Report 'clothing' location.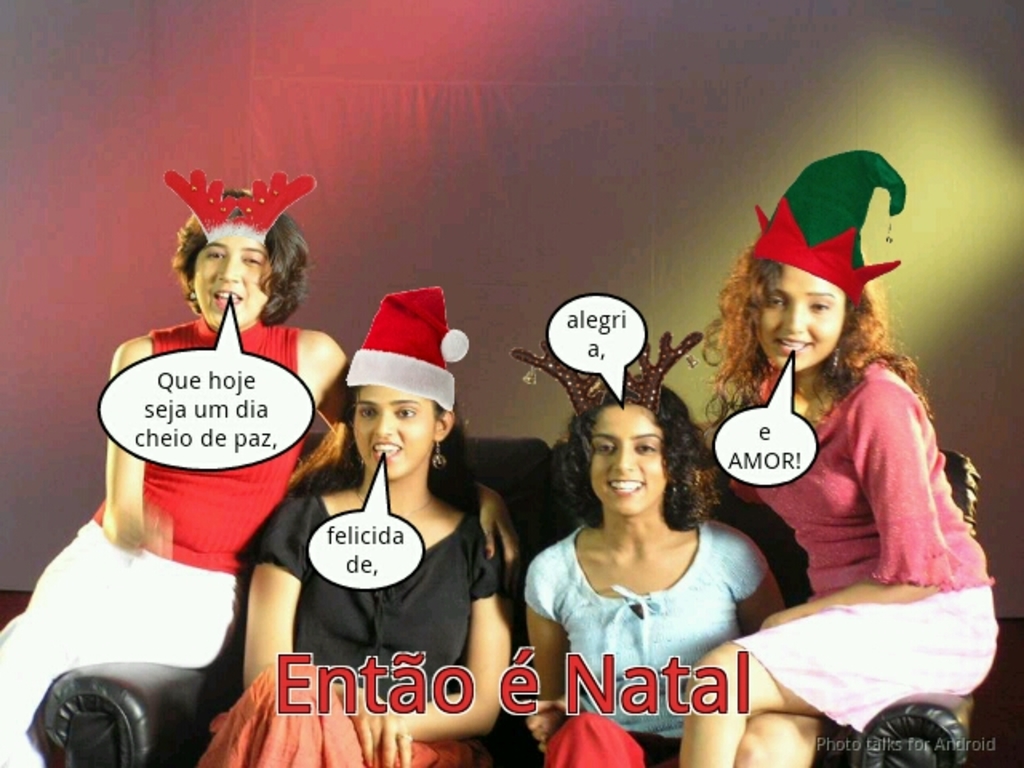
Report: bbox=[251, 488, 496, 696].
